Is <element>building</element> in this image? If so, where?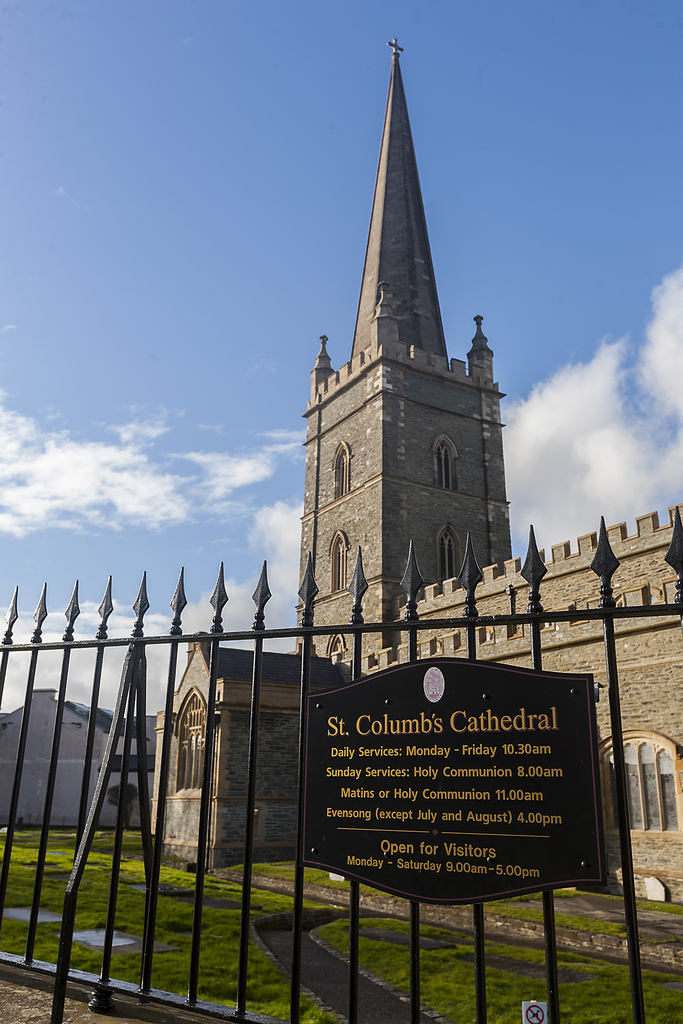
Yes, at l=152, t=43, r=682, b=893.
